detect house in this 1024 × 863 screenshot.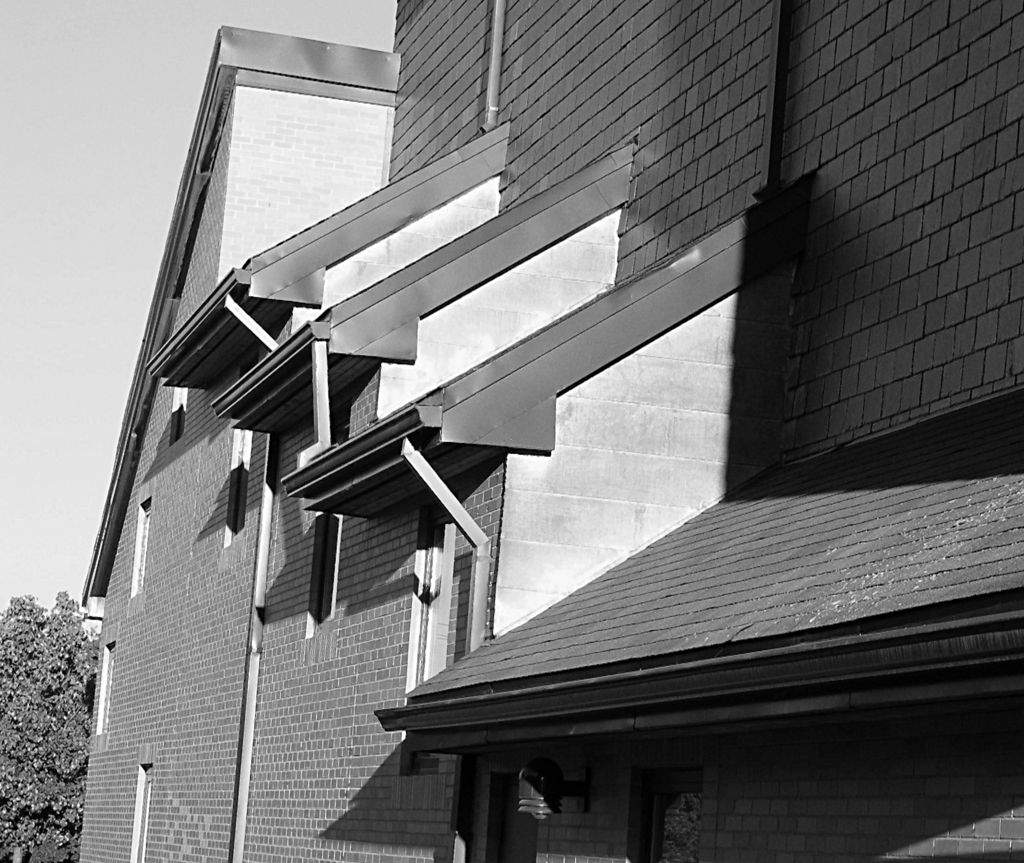
Detection: detection(0, 0, 1023, 862).
